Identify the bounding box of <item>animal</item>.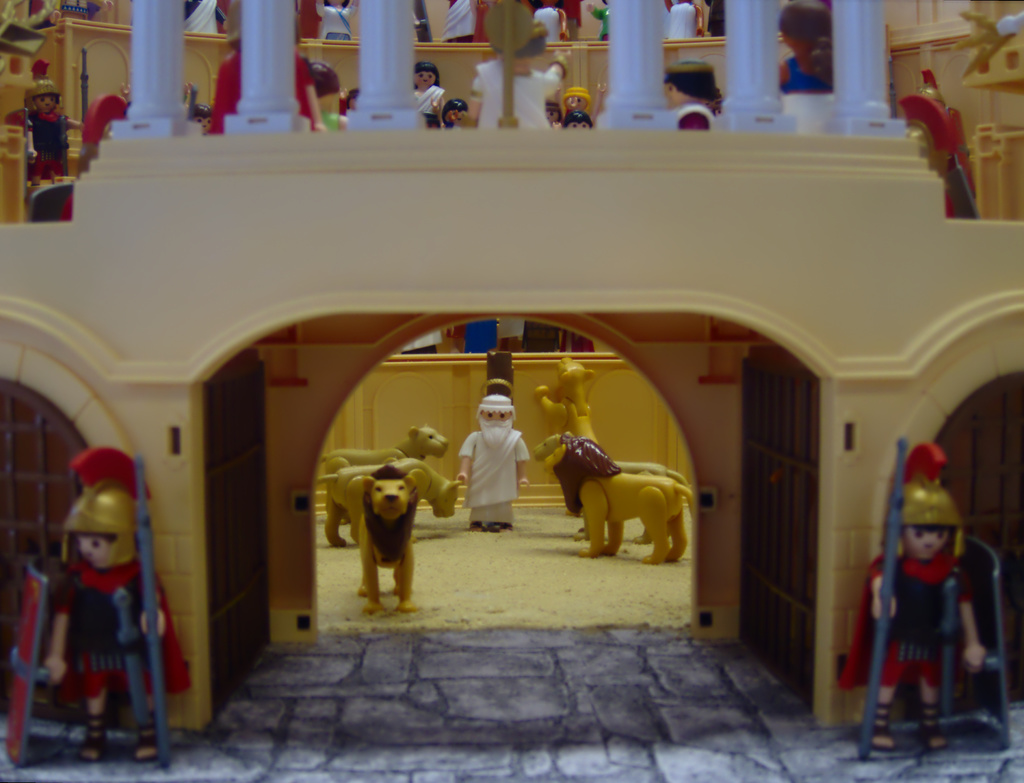
535,432,687,540.
